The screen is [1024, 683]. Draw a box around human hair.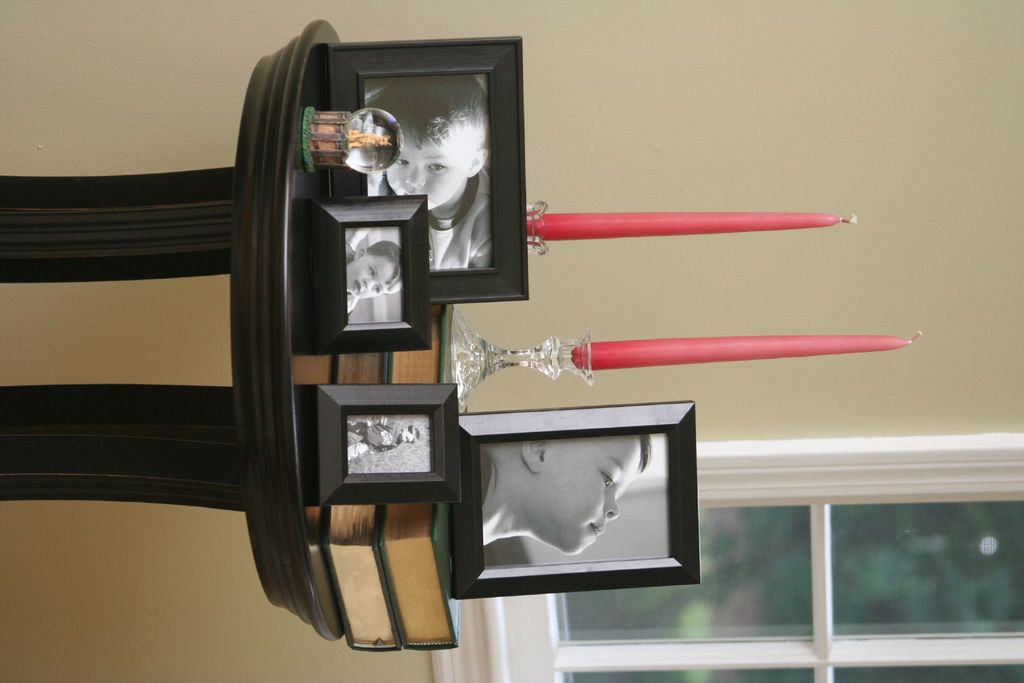
[left=366, top=237, right=400, bottom=291].
